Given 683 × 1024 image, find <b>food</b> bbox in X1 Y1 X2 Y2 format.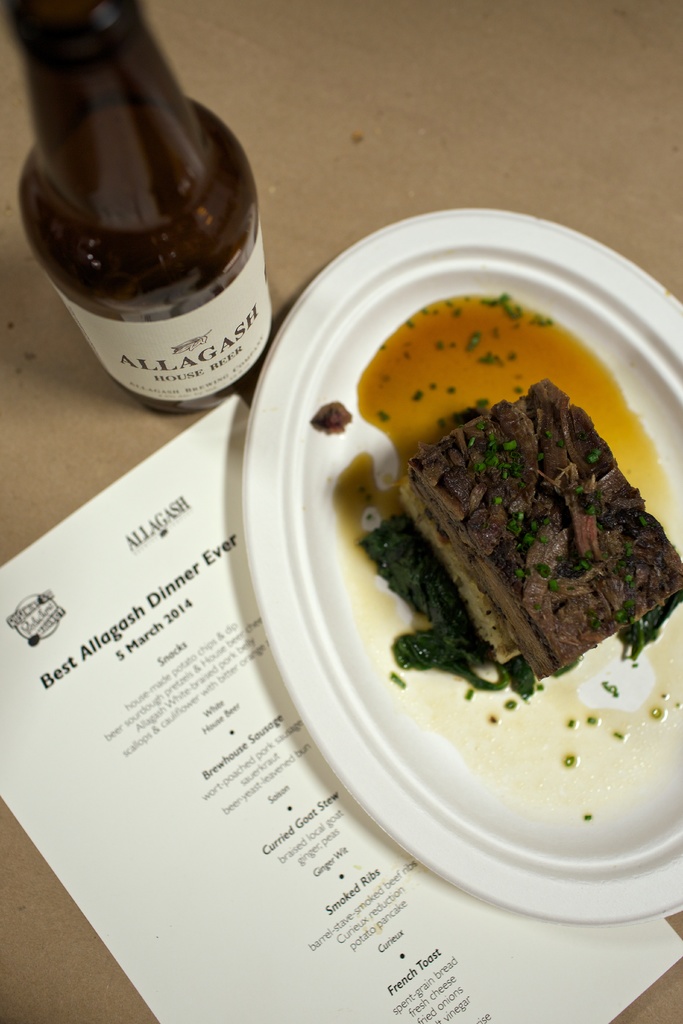
583 713 599 725.
